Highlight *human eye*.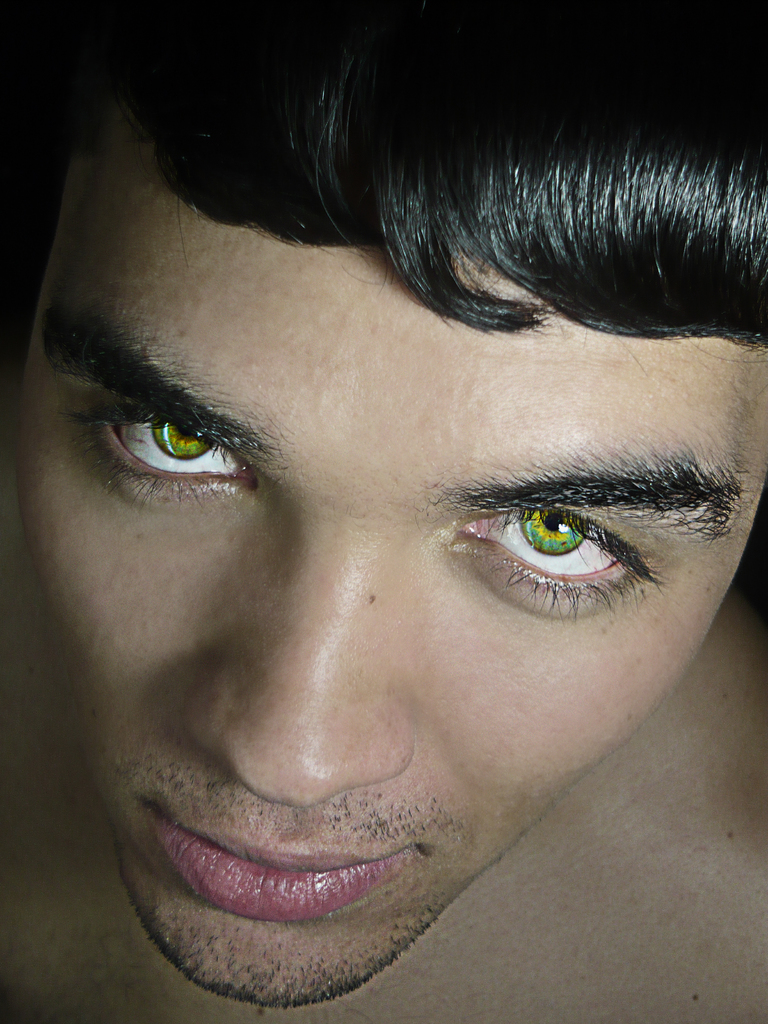
Highlighted region: pyautogui.locateOnScreen(79, 382, 278, 488).
